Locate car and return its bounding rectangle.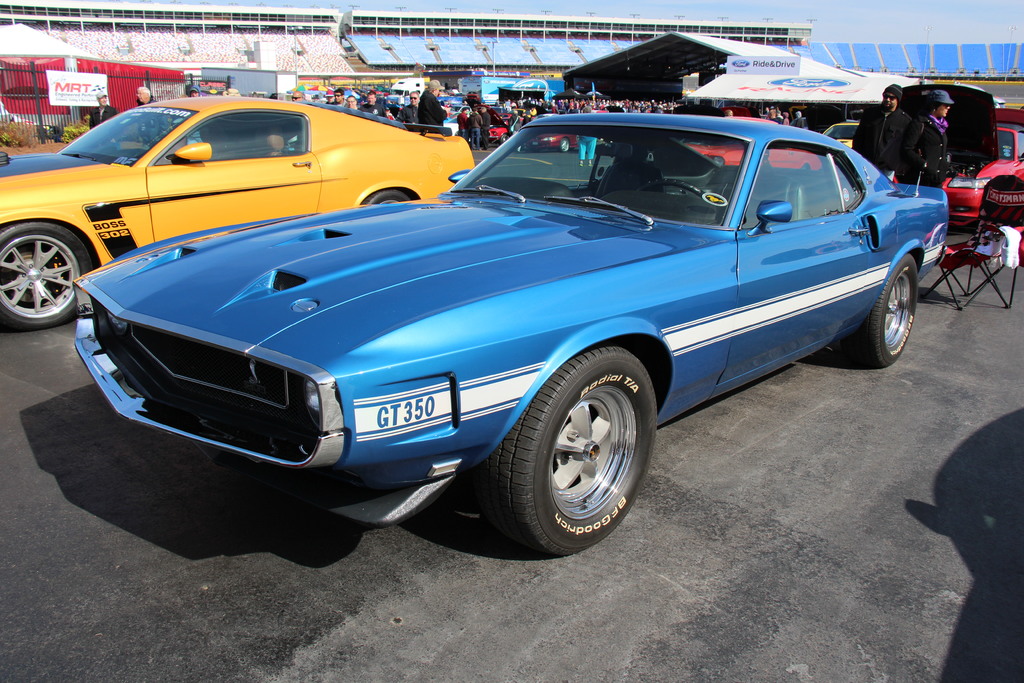
{"x1": 682, "y1": 122, "x2": 846, "y2": 169}.
